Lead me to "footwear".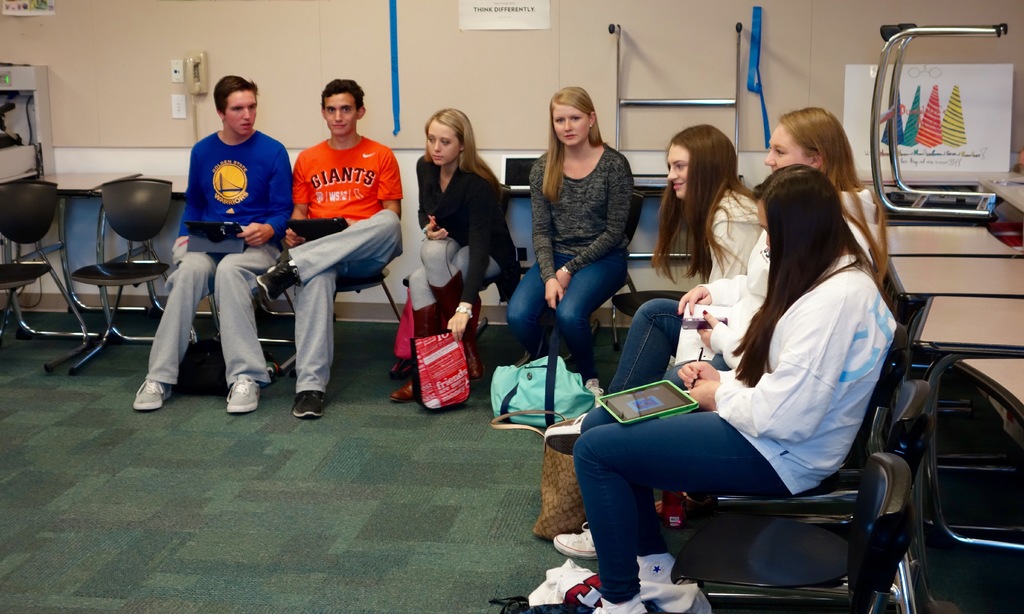
Lead to {"x1": 292, "y1": 391, "x2": 329, "y2": 420}.
